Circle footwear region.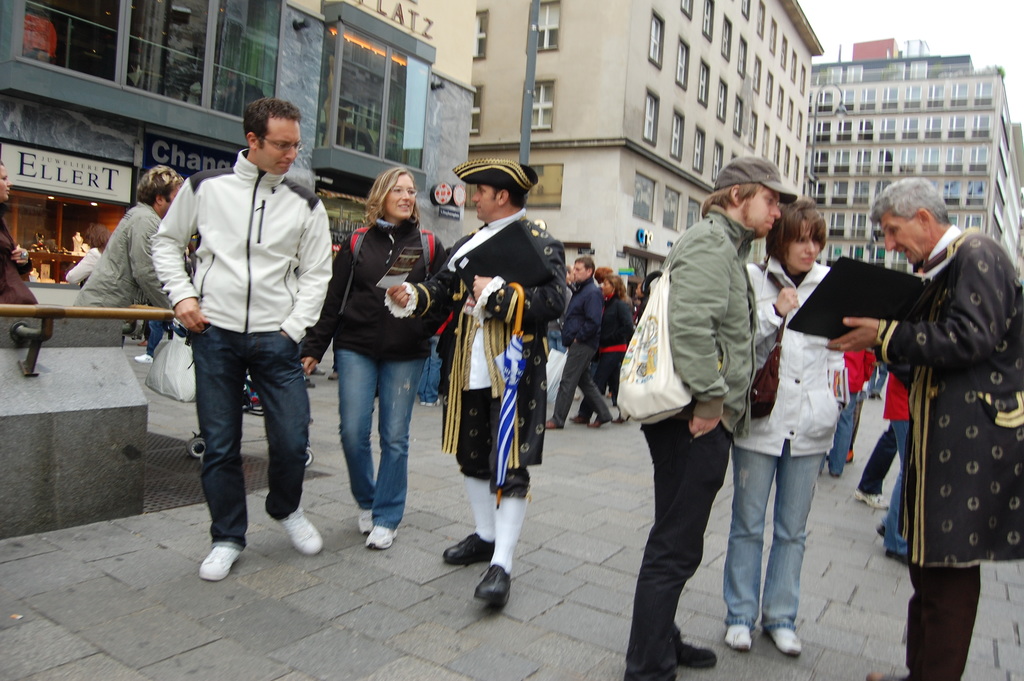
Region: [574,409,591,430].
